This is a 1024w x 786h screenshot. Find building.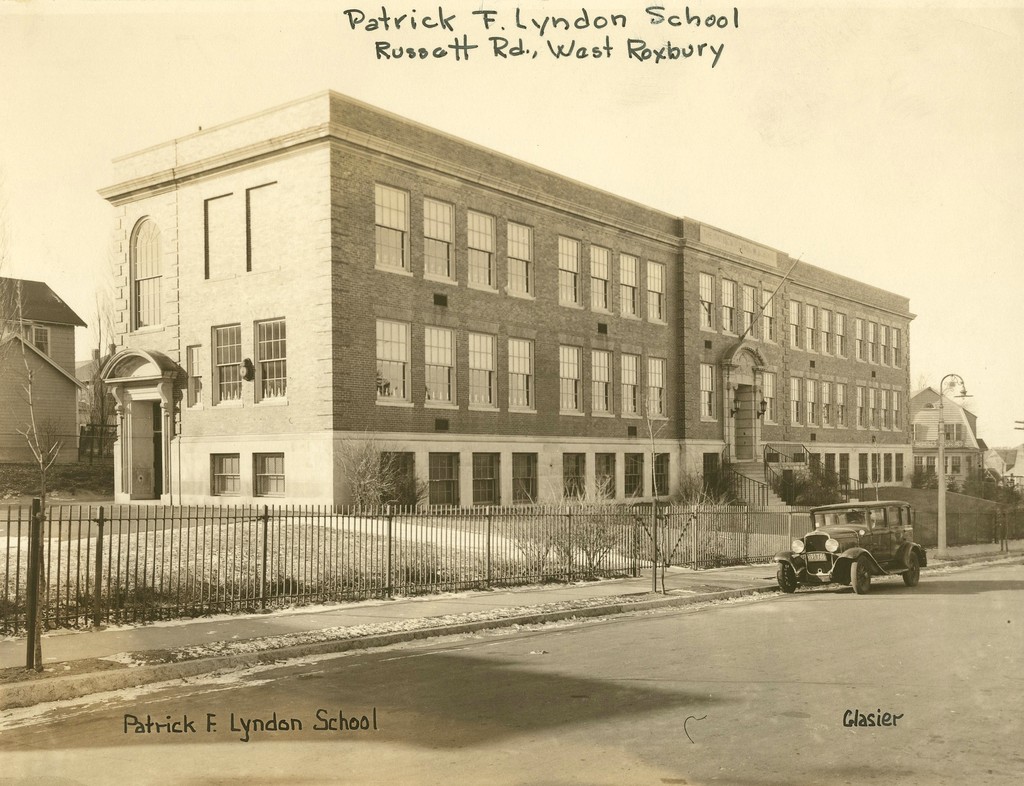
Bounding box: [0, 279, 87, 464].
